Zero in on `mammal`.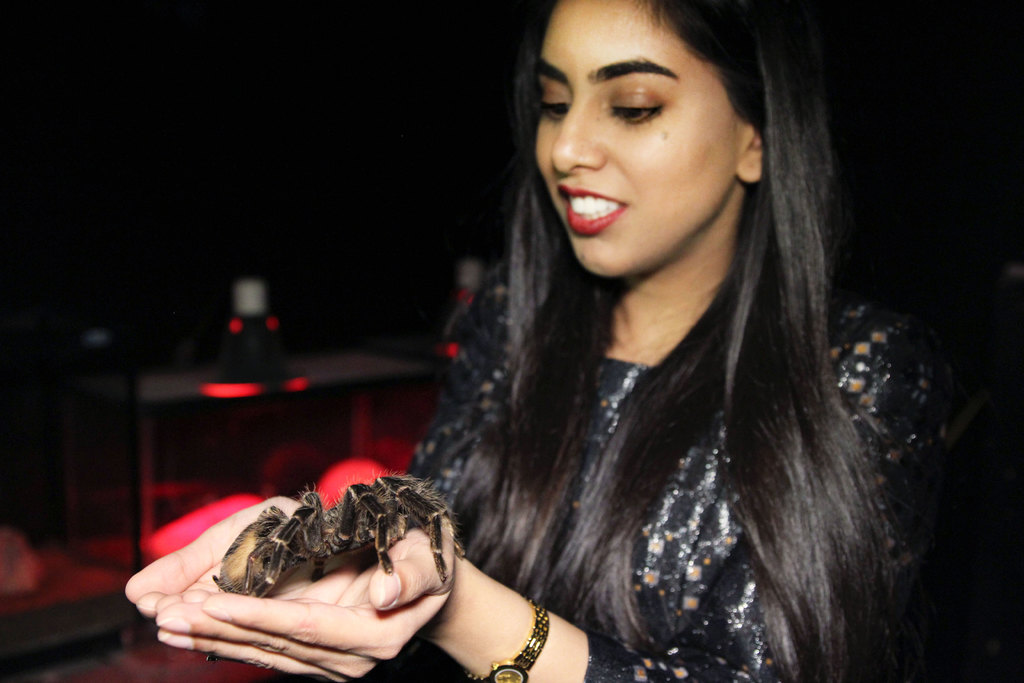
Zeroed in: BBox(238, 64, 920, 655).
